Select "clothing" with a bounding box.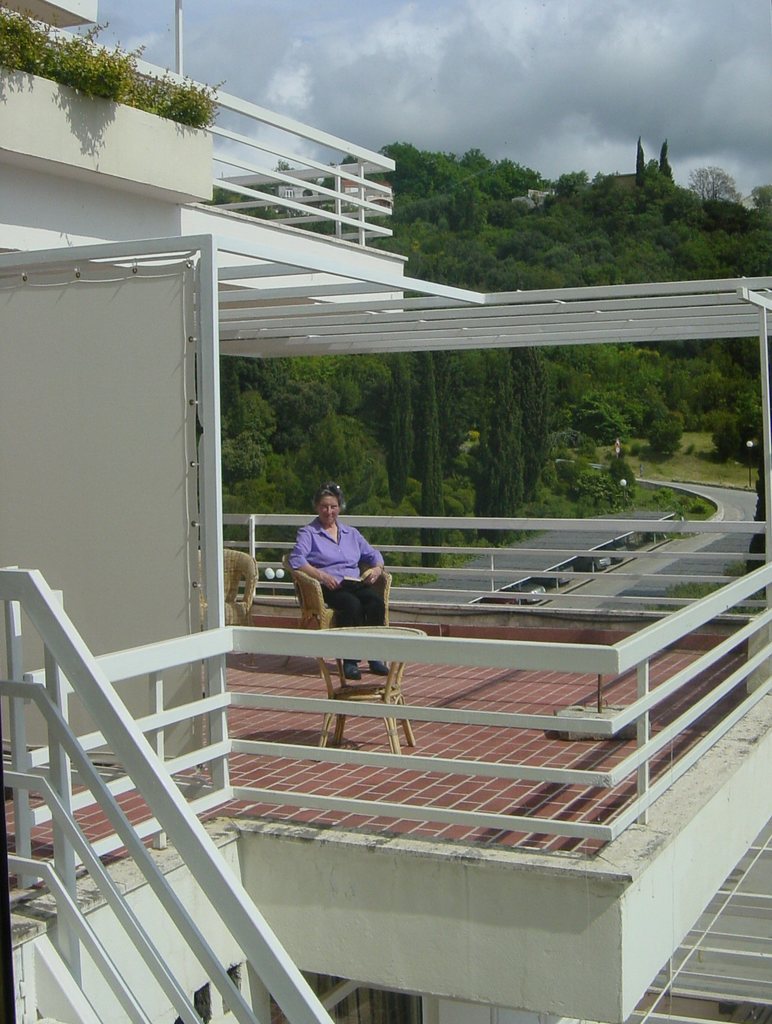
region(290, 512, 395, 673).
